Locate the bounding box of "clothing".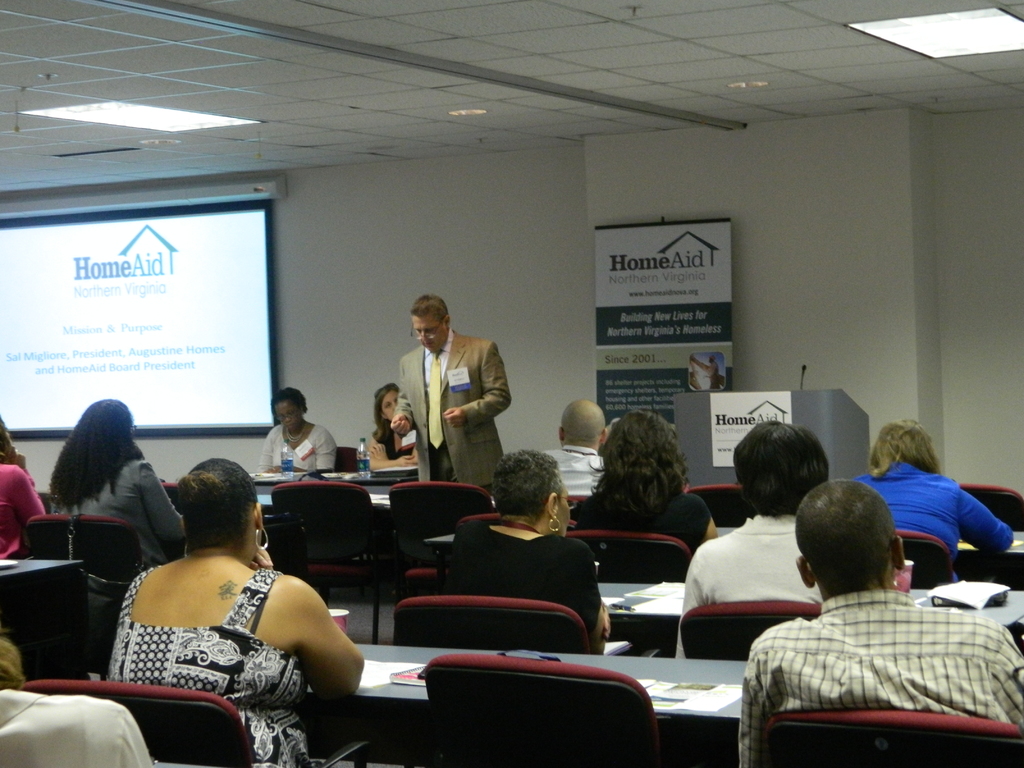
Bounding box: 0/685/148/767.
